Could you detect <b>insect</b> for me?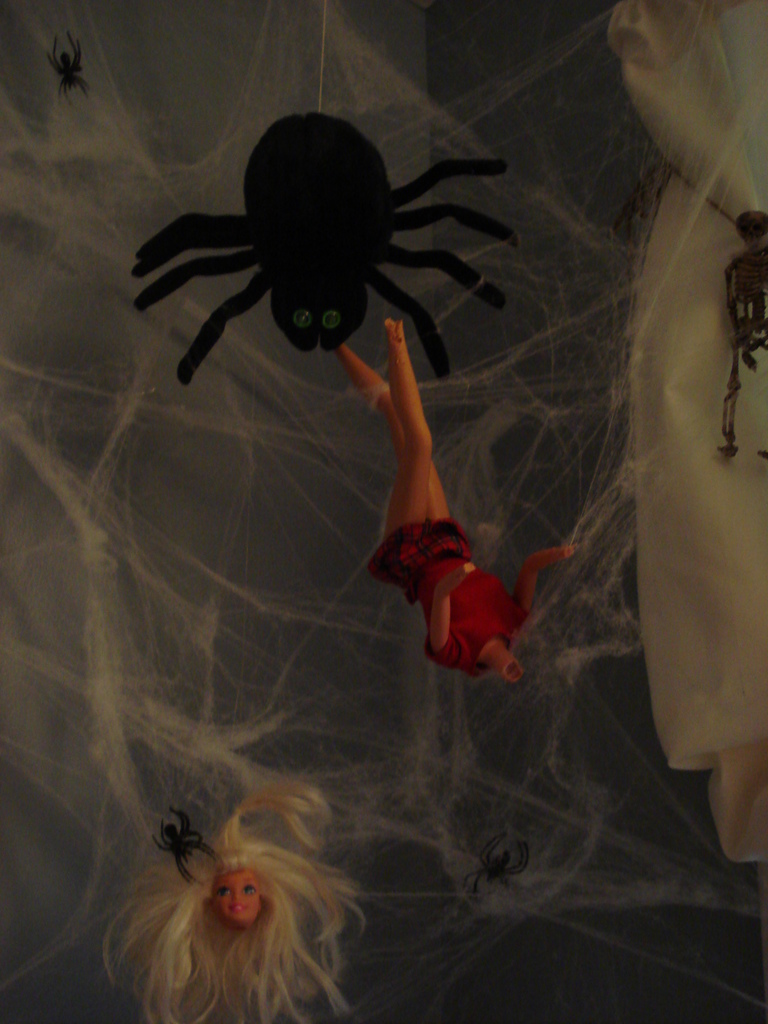
Detection result: 40,29,93,104.
